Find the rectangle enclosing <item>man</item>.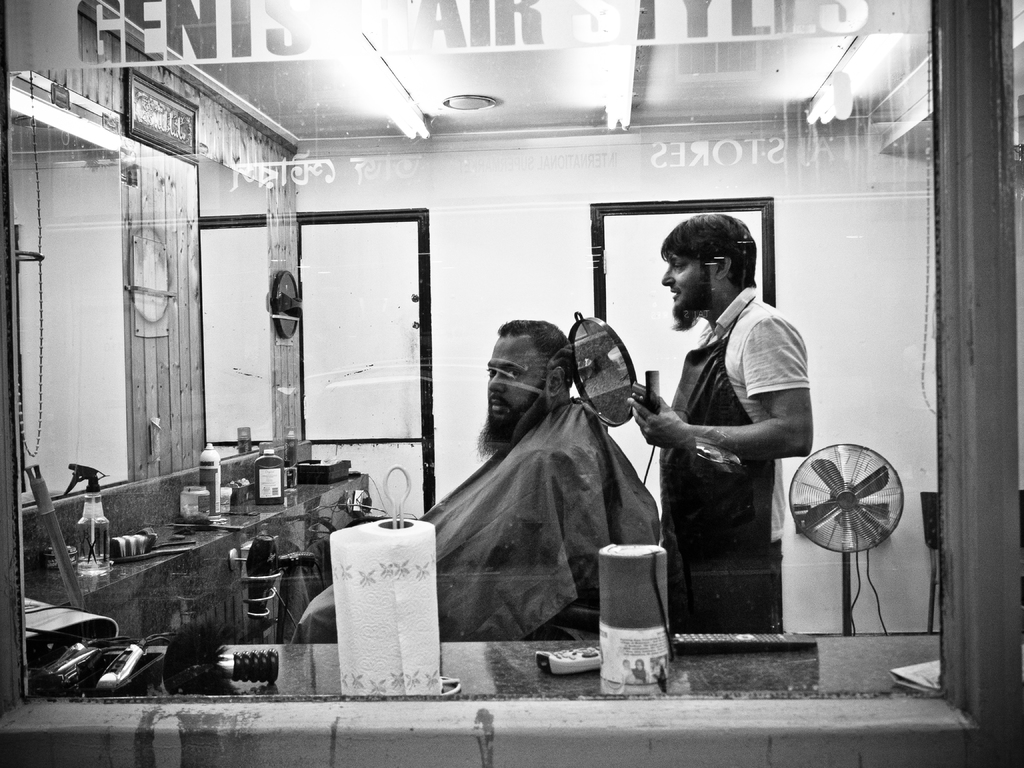
(x1=605, y1=208, x2=817, y2=635).
